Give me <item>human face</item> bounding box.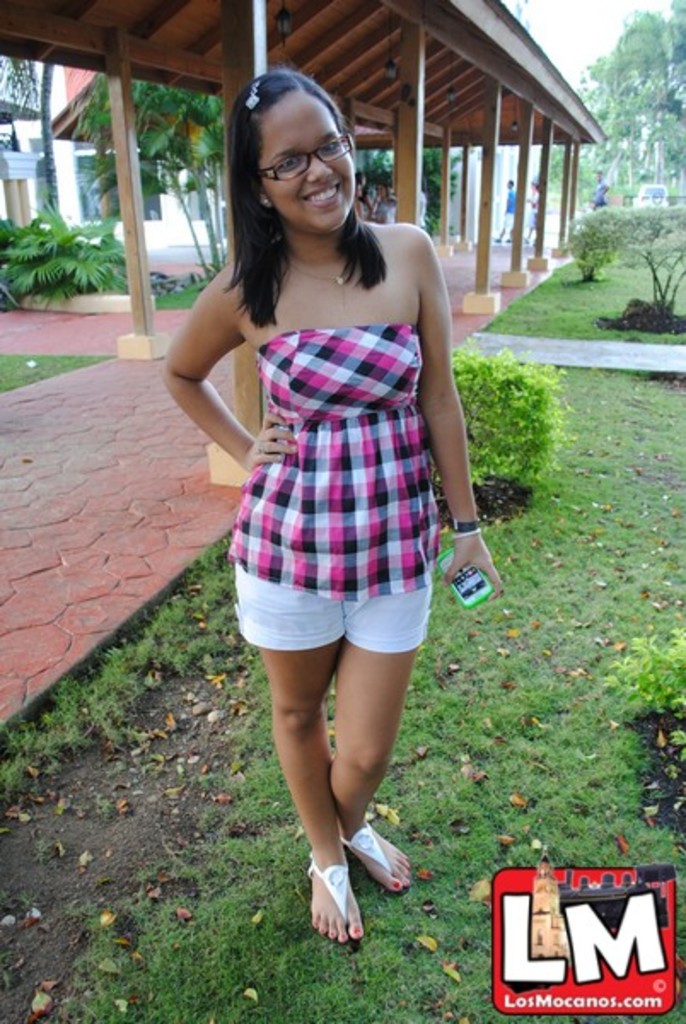
{"left": 256, "top": 104, "right": 358, "bottom": 227}.
